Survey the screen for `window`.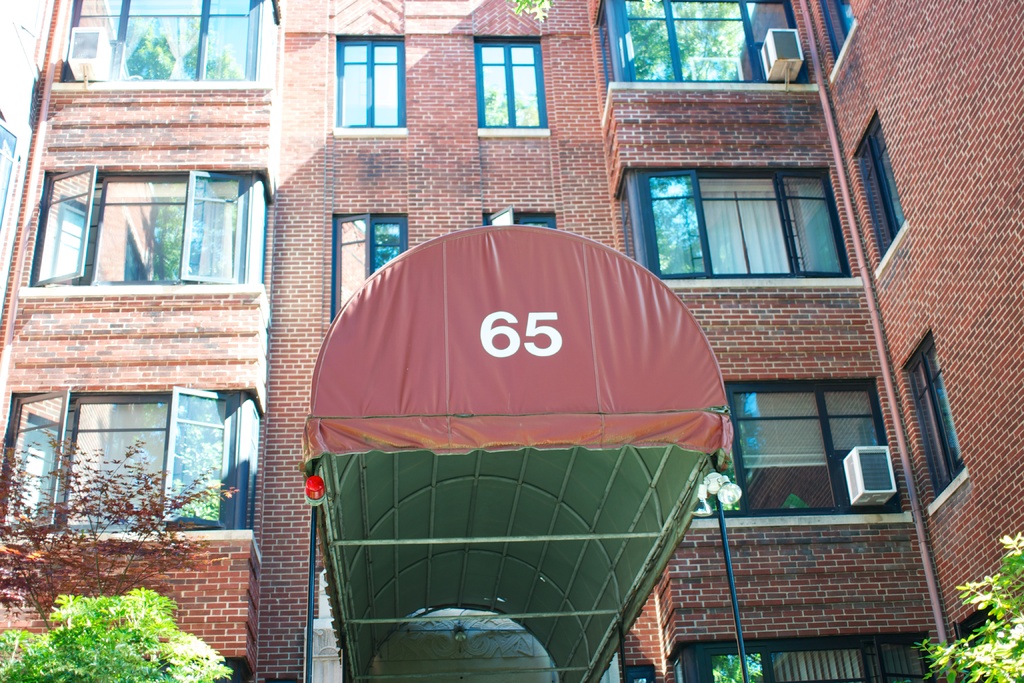
Survey found: select_region(902, 331, 965, 498).
